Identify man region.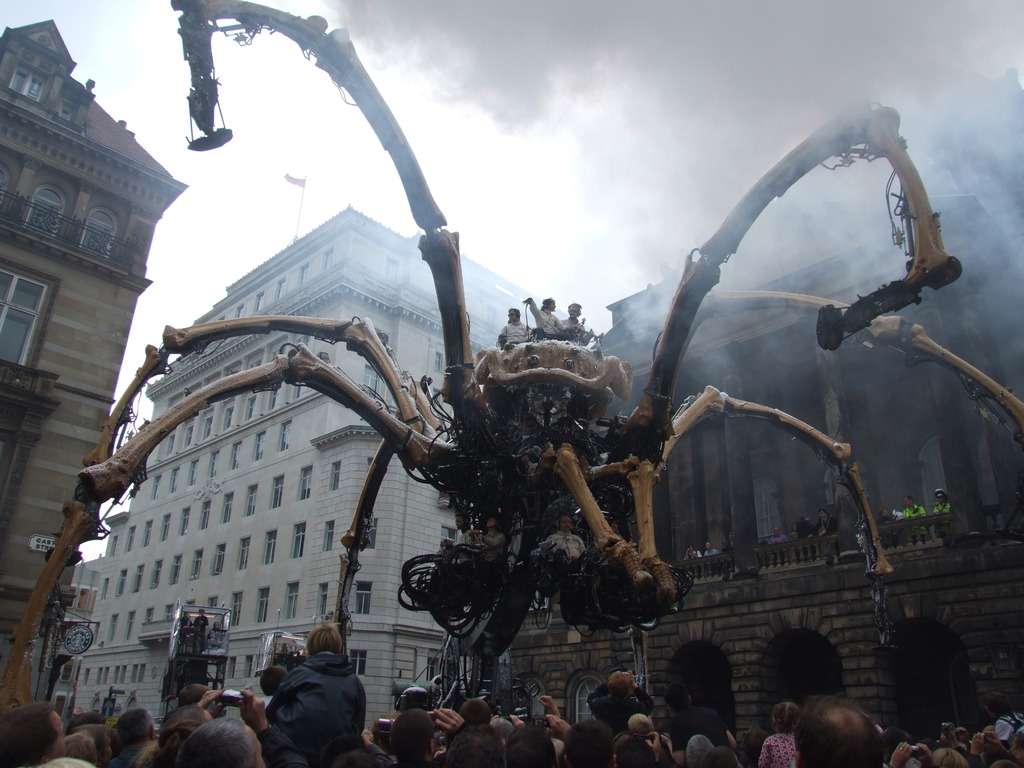
Region: detection(807, 505, 840, 552).
